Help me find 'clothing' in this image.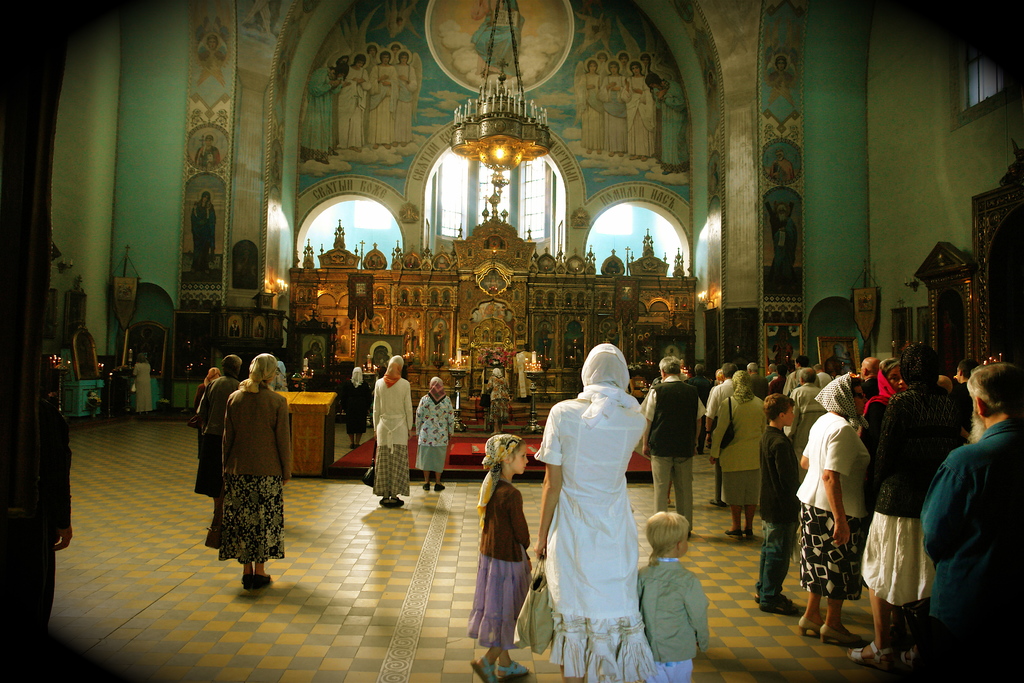
Found it: 644, 374, 702, 531.
